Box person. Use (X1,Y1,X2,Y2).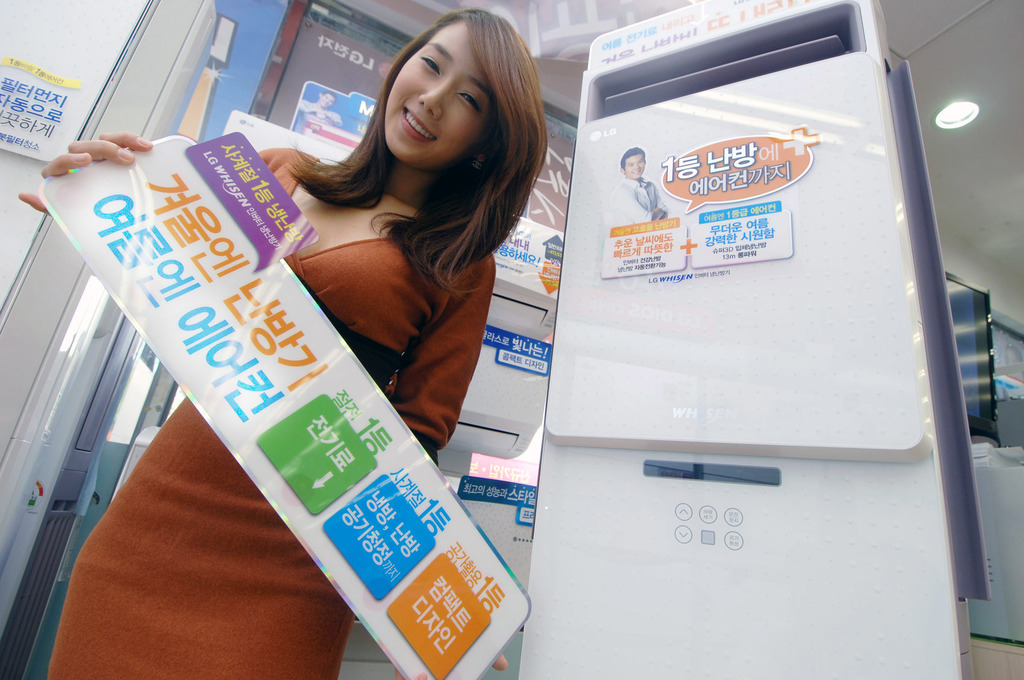
(610,143,670,220).
